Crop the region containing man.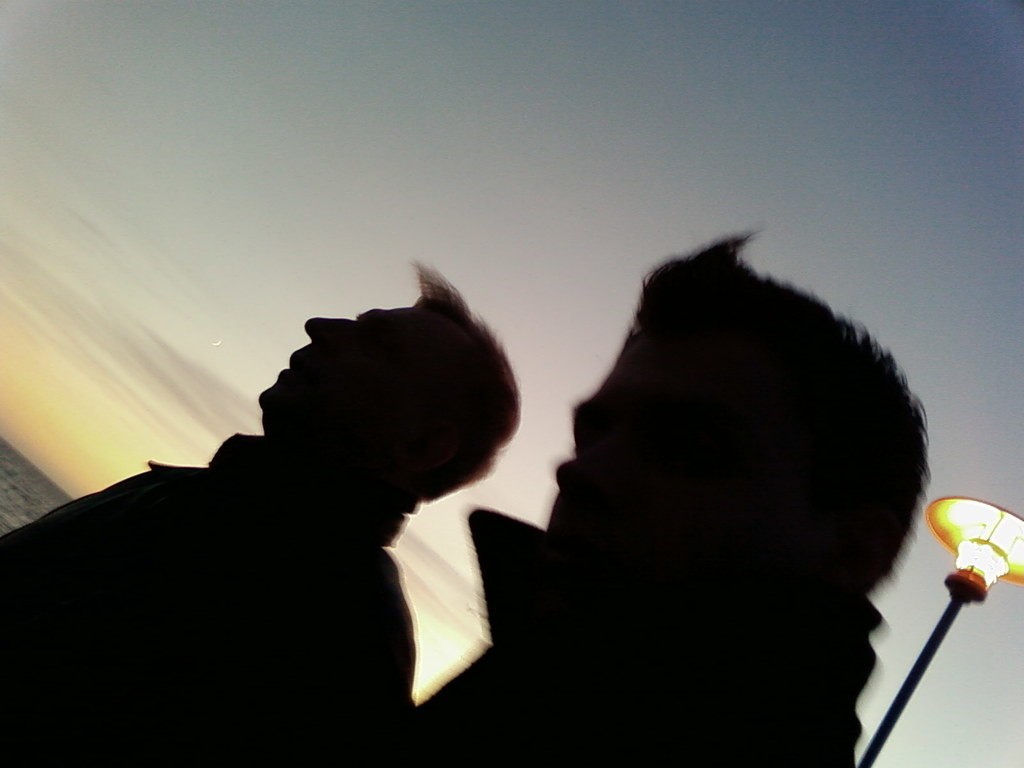
Crop region: [0, 266, 523, 766].
